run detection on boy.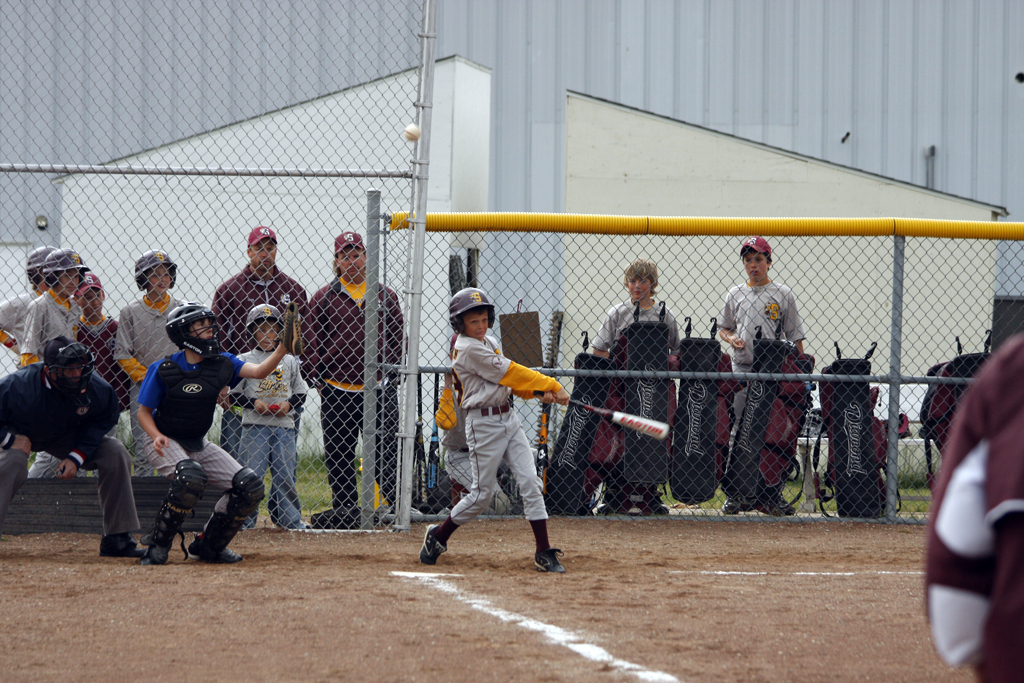
Result: l=588, t=251, r=687, b=515.
